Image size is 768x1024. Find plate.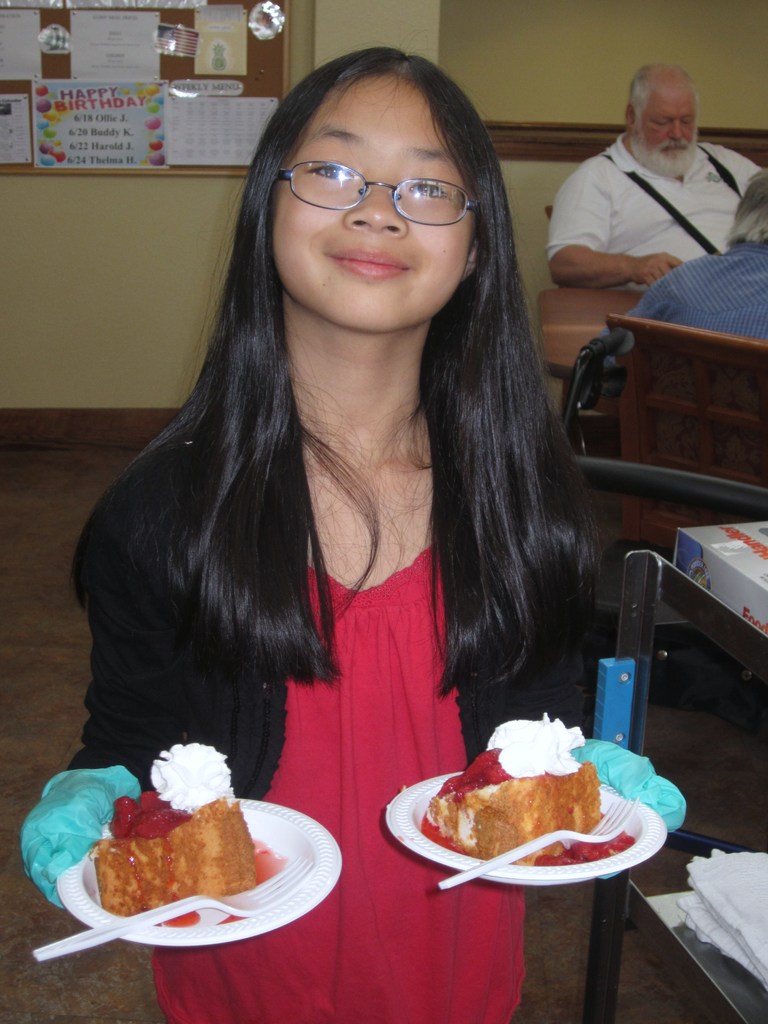
crop(384, 774, 668, 886).
